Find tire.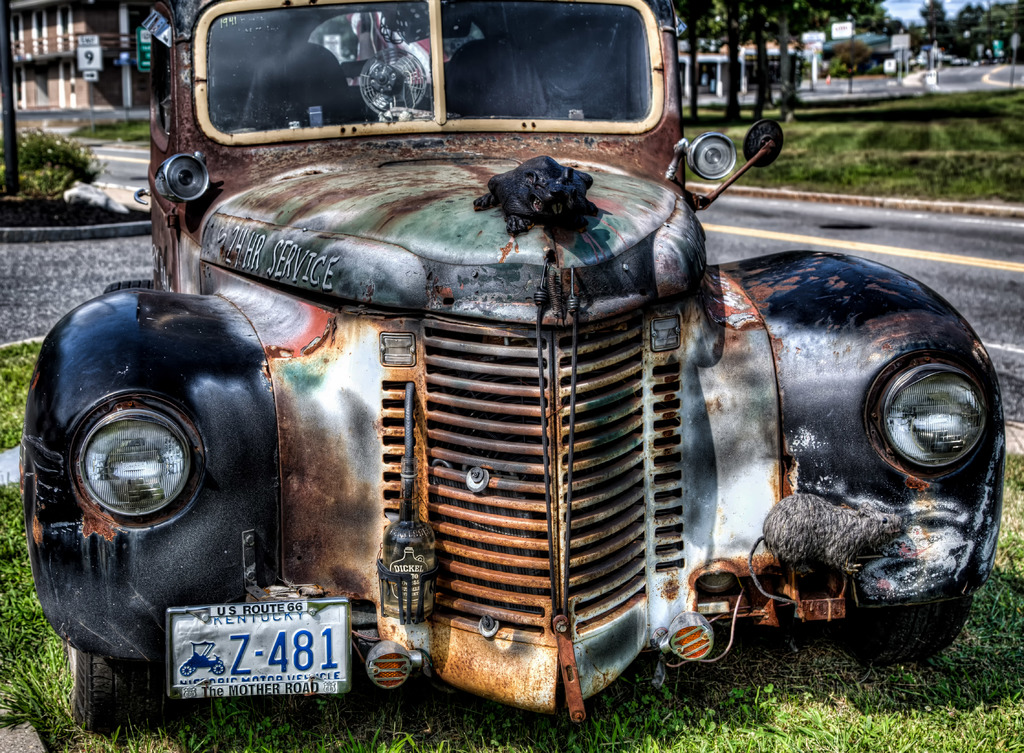
region(63, 644, 174, 736).
